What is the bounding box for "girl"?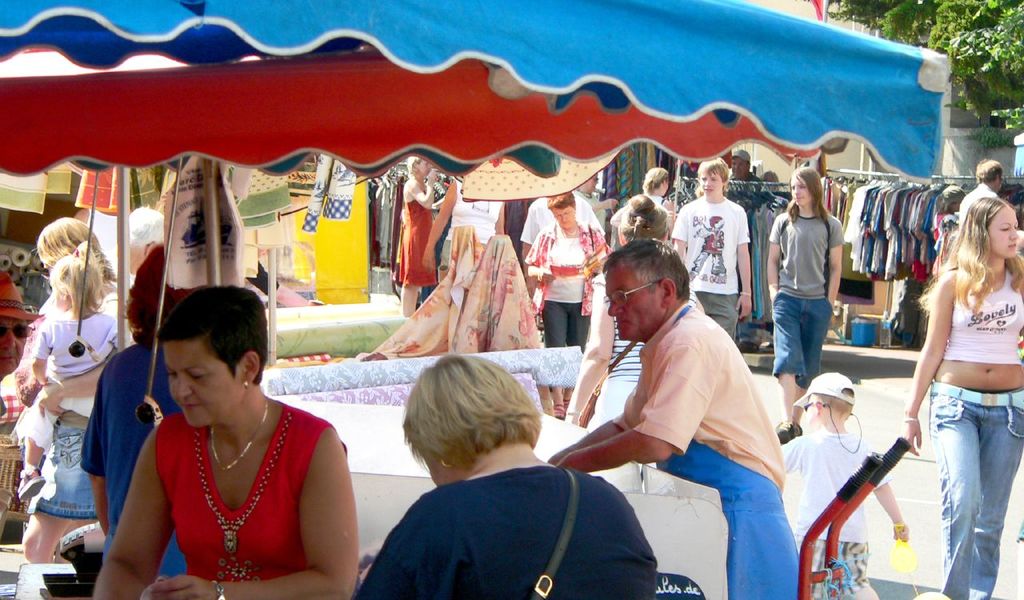
Rect(402, 157, 436, 318).
